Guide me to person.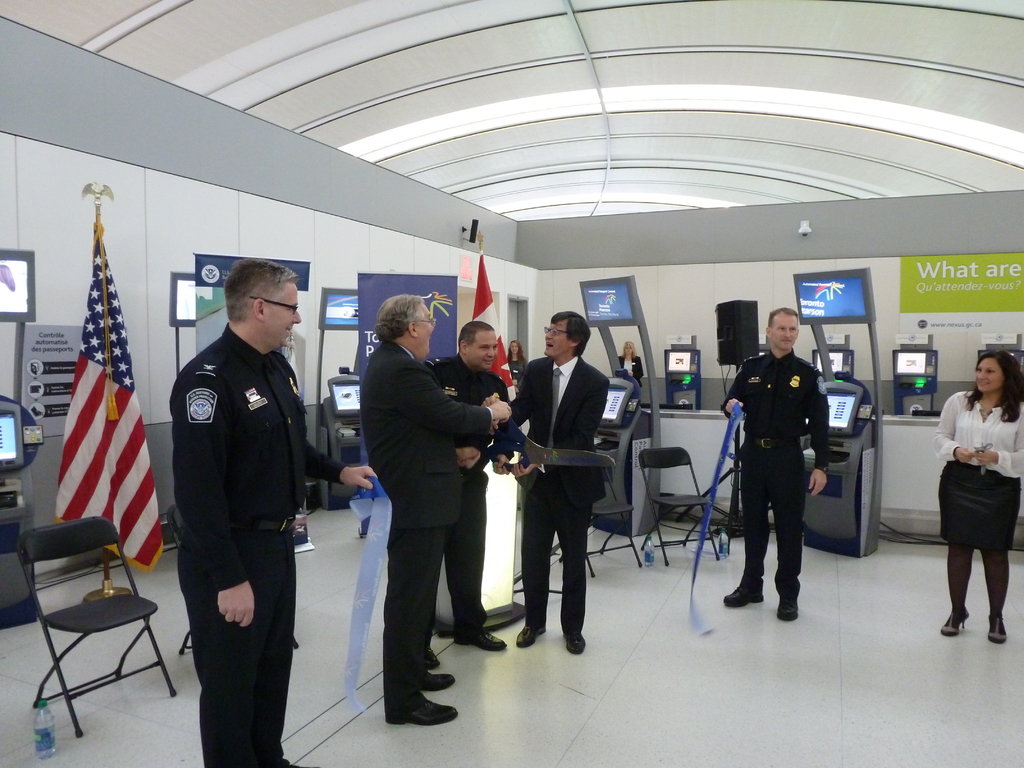
Guidance: crop(487, 311, 584, 648).
